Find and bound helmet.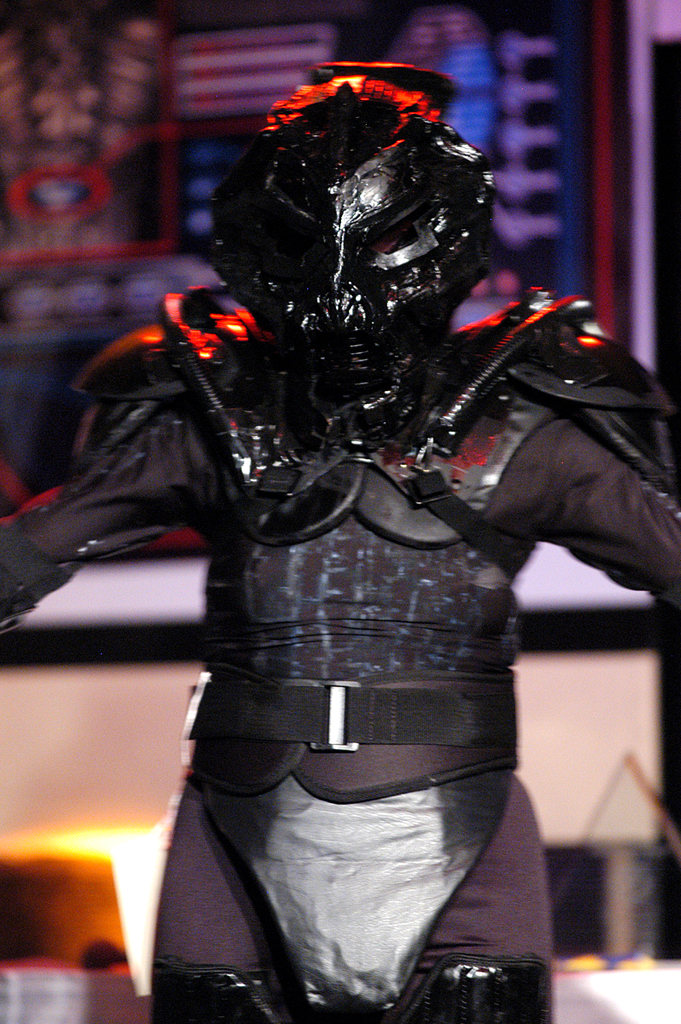
Bound: {"x1": 204, "y1": 63, "x2": 505, "y2": 421}.
